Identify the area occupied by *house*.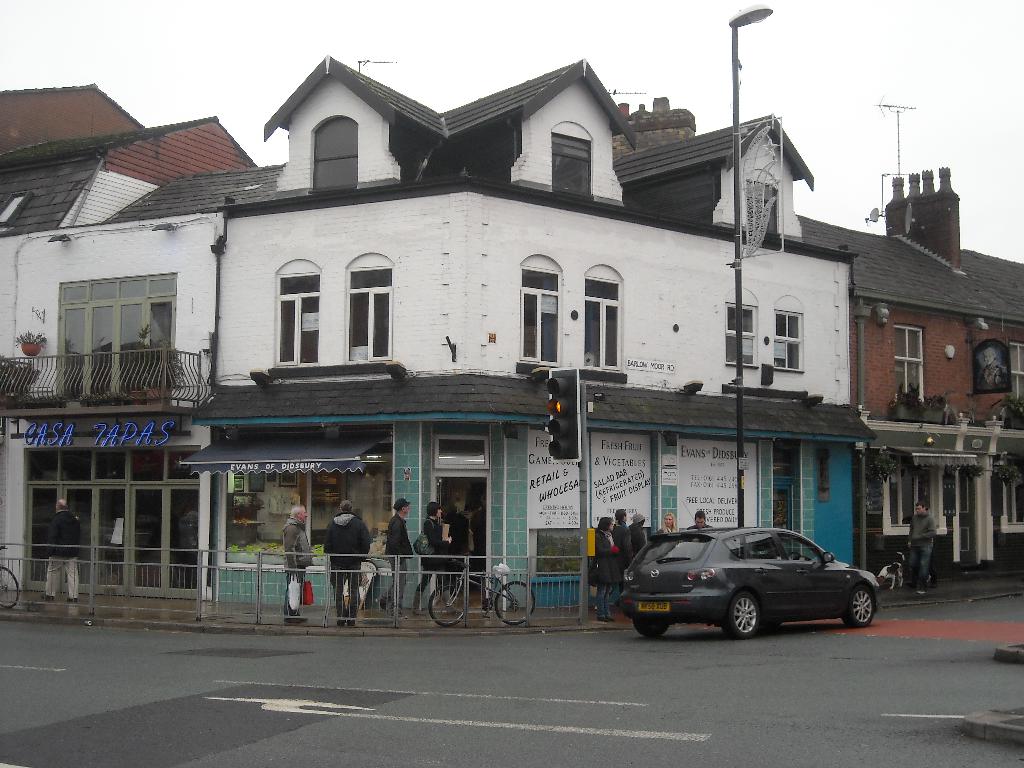
Area: 498 24 731 628.
